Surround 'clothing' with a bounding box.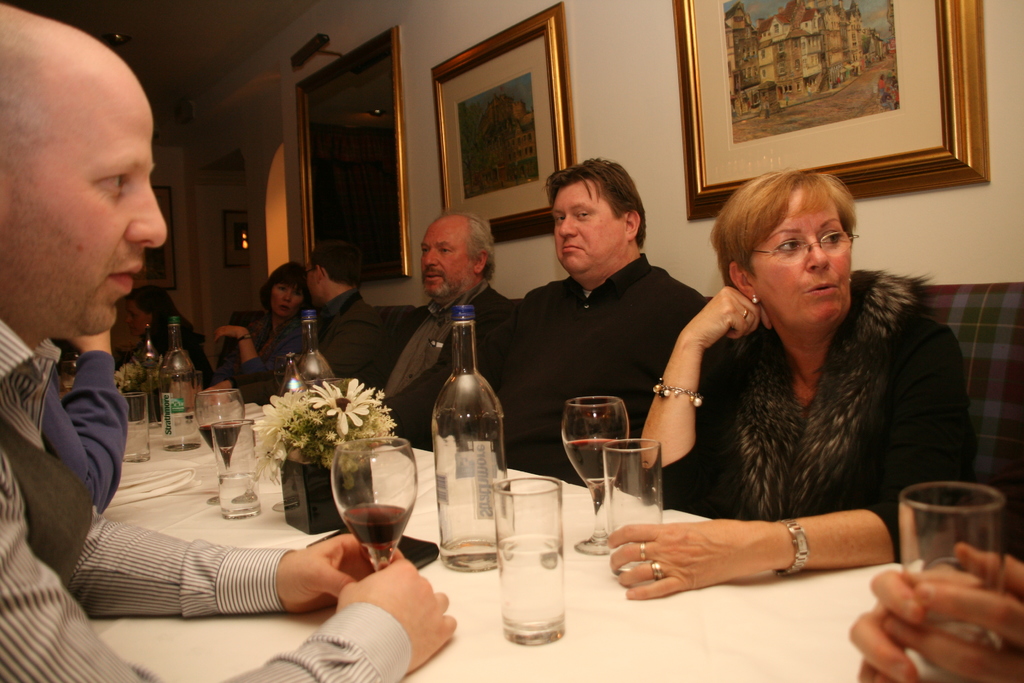
x1=675 y1=272 x2=985 y2=576.
